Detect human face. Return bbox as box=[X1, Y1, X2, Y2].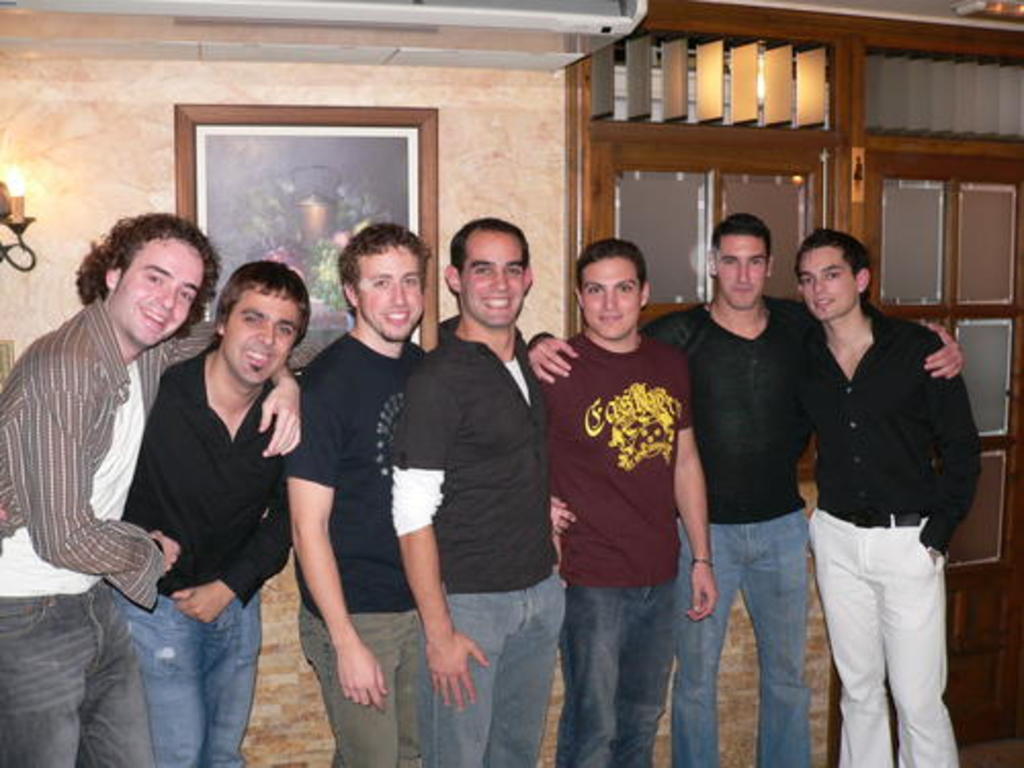
box=[457, 233, 524, 322].
